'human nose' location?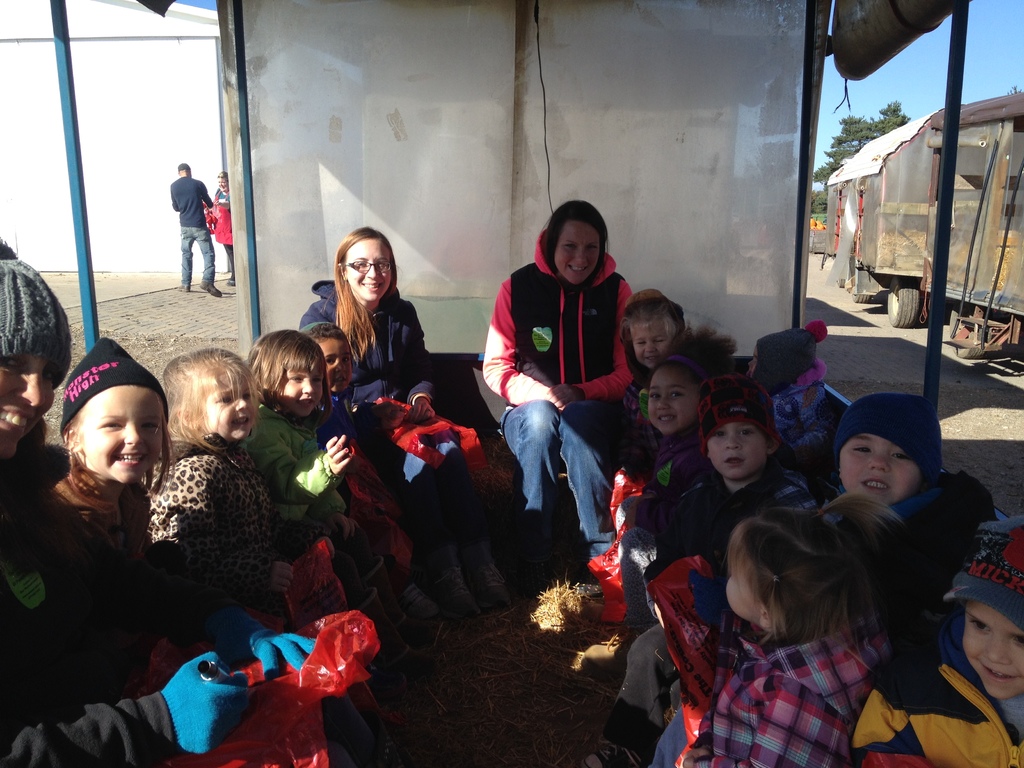
[x1=572, y1=249, x2=587, y2=265]
